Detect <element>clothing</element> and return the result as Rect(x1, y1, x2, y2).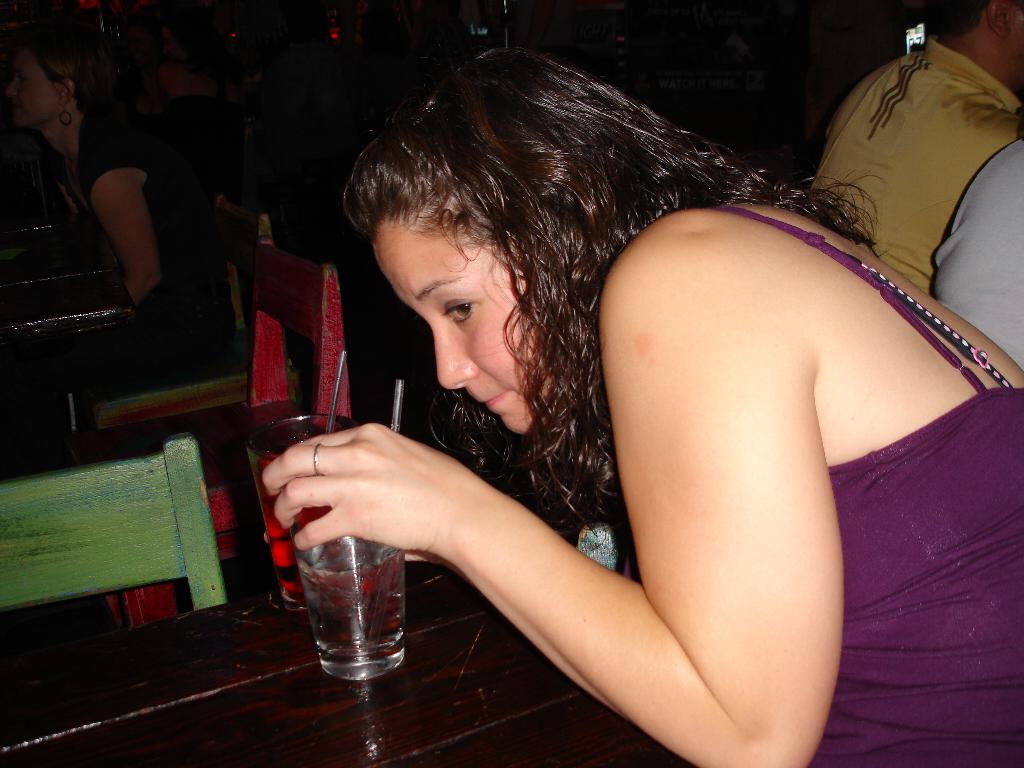
Rect(70, 100, 218, 383).
